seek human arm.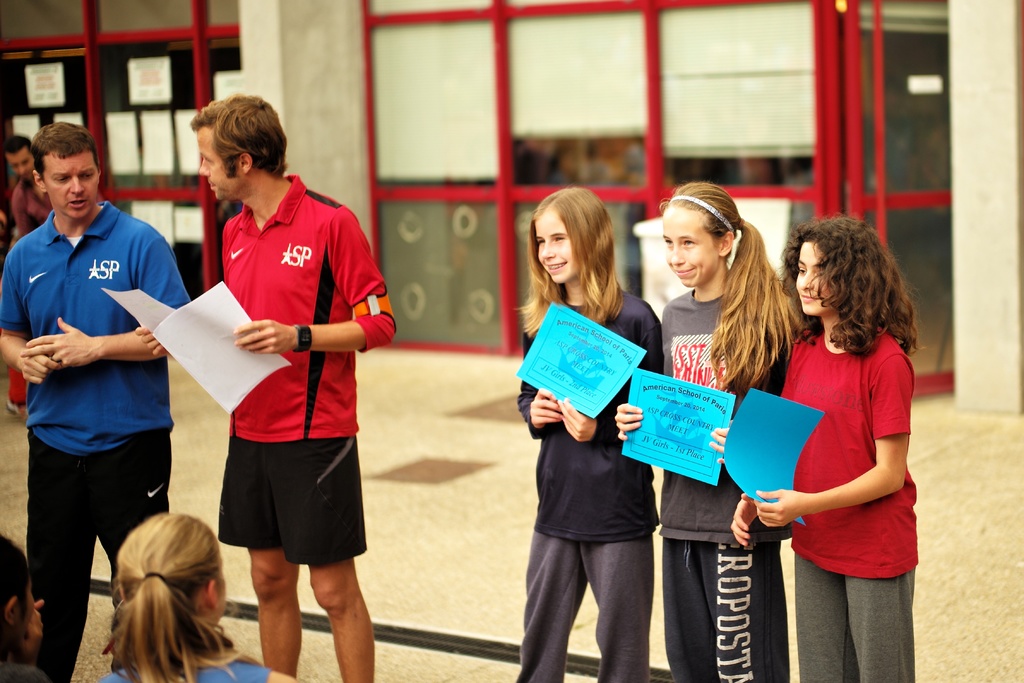
detection(0, 245, 58, 388).
